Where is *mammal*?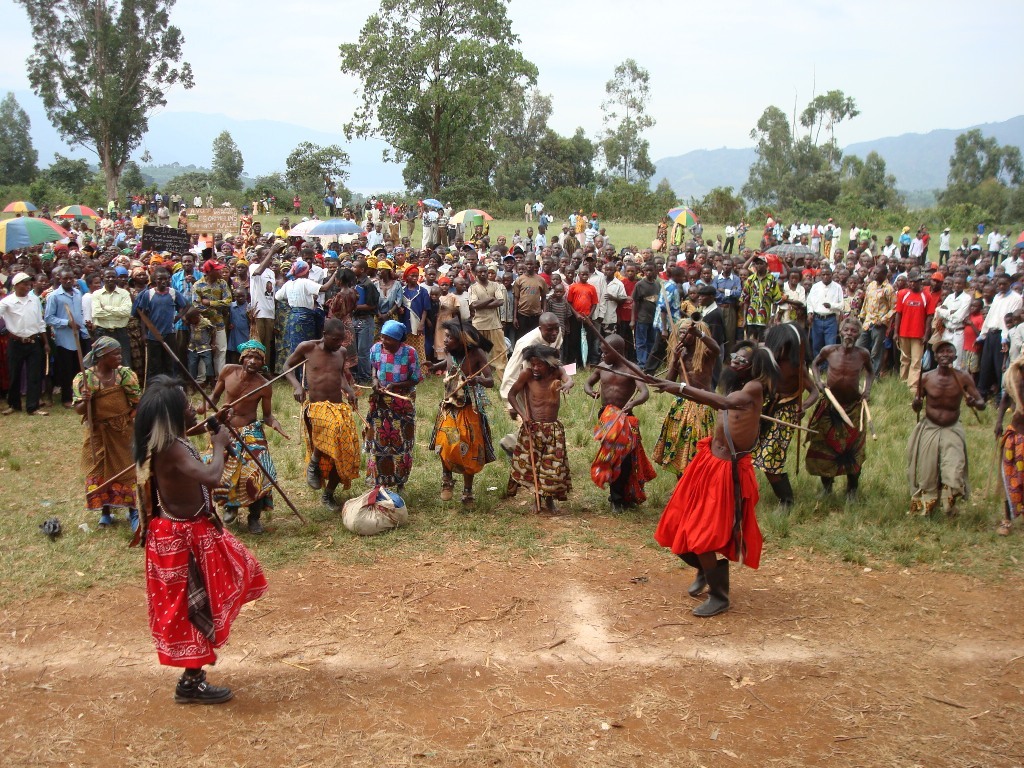
select_region(643, 336, 779, 620).
